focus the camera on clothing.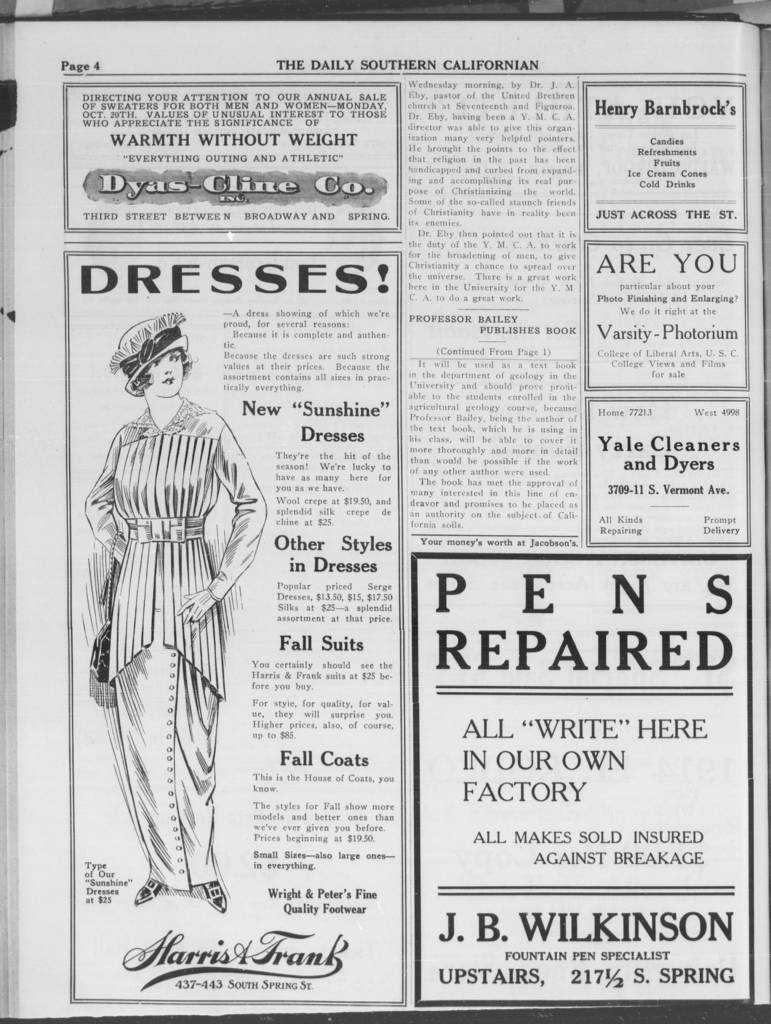
Focus region: [left=82, top=354, right=243, bottom=870].
